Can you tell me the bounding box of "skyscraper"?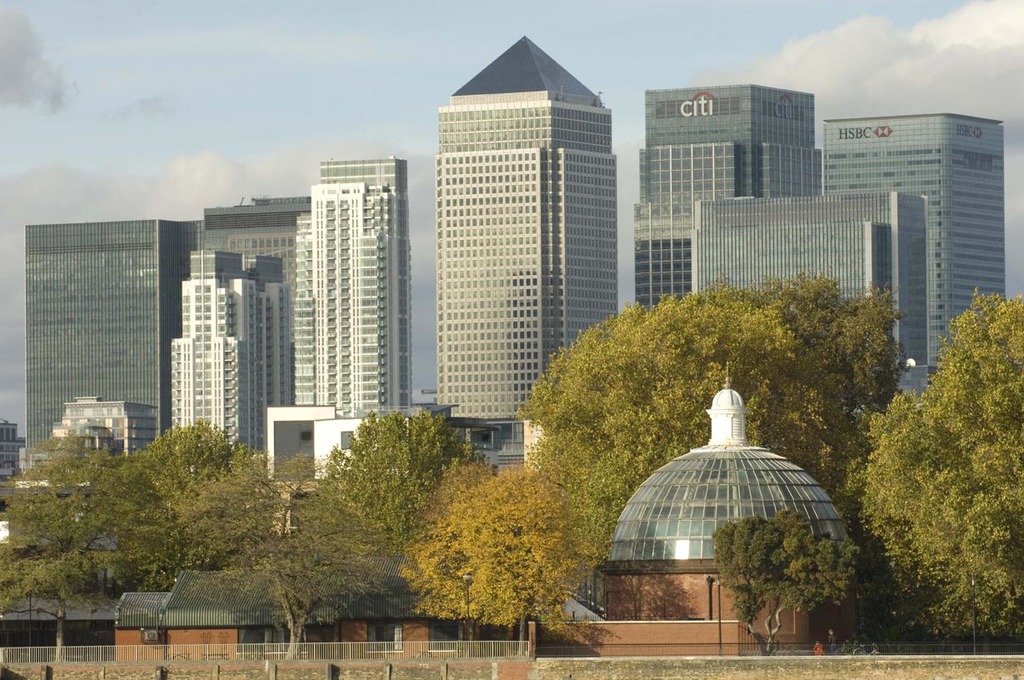
684 198 932 399.
